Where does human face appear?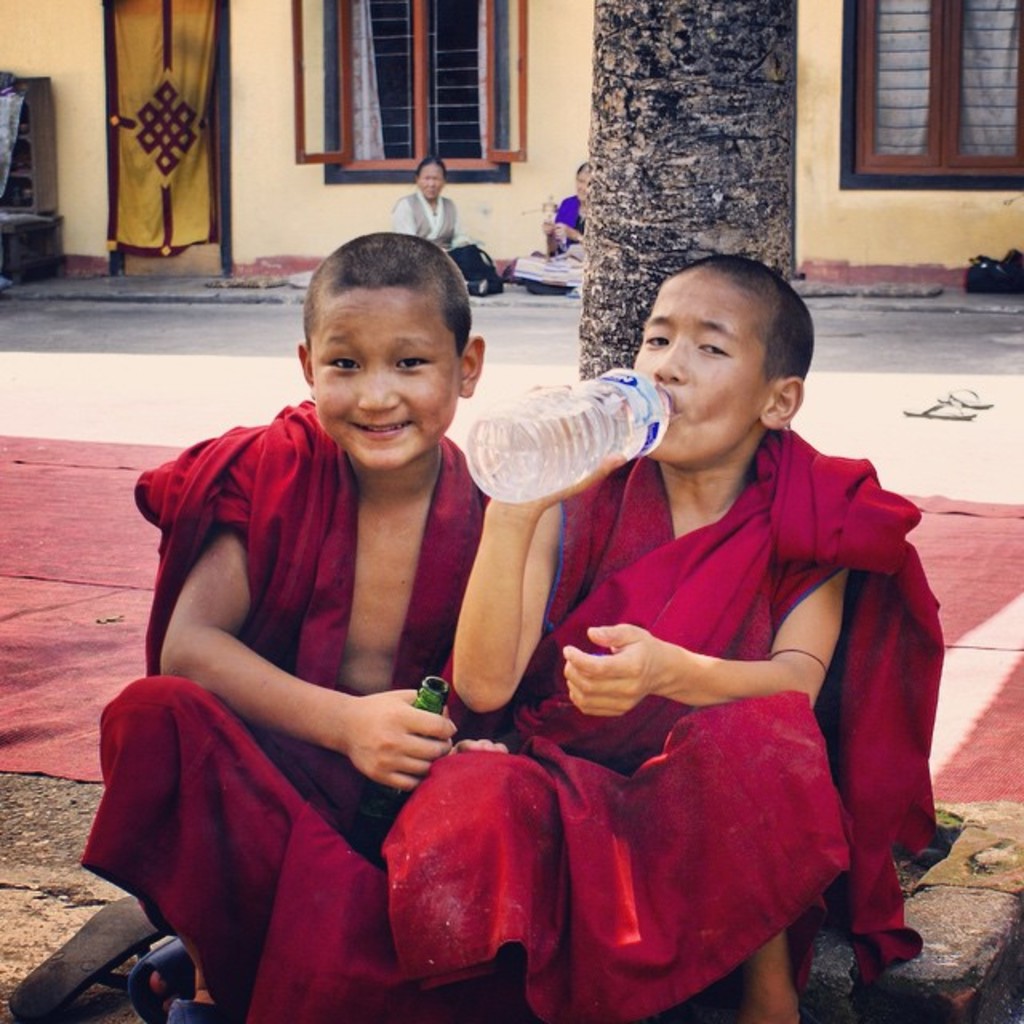
Appears at [left=632, top=269, right=770, bottom=462].
